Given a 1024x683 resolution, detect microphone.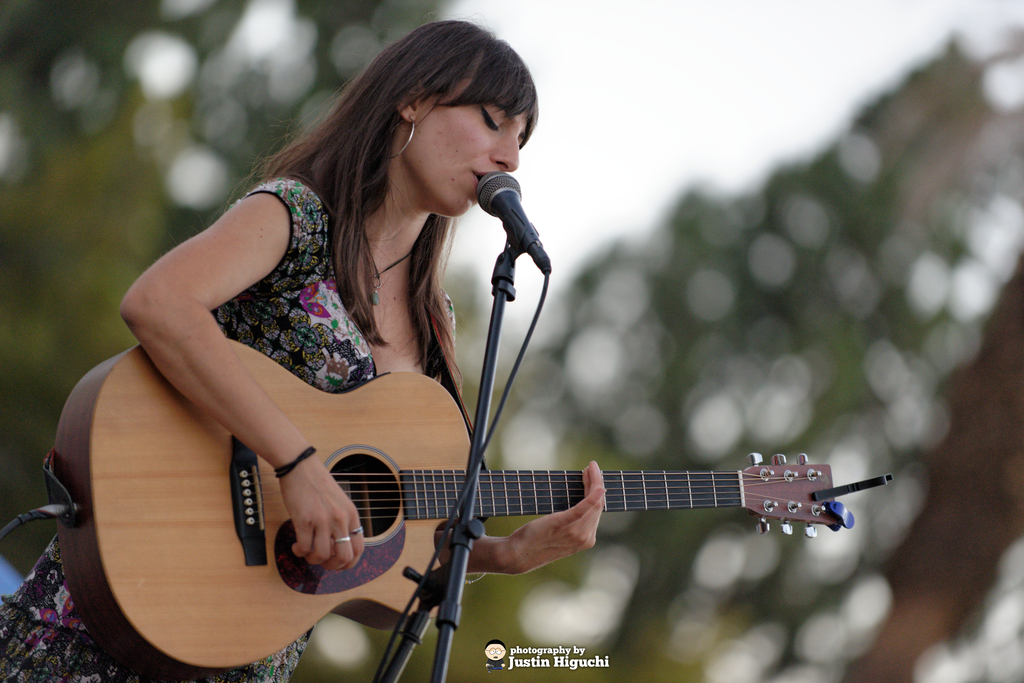
x1=472, y1=165, x2=552, y2=287.
